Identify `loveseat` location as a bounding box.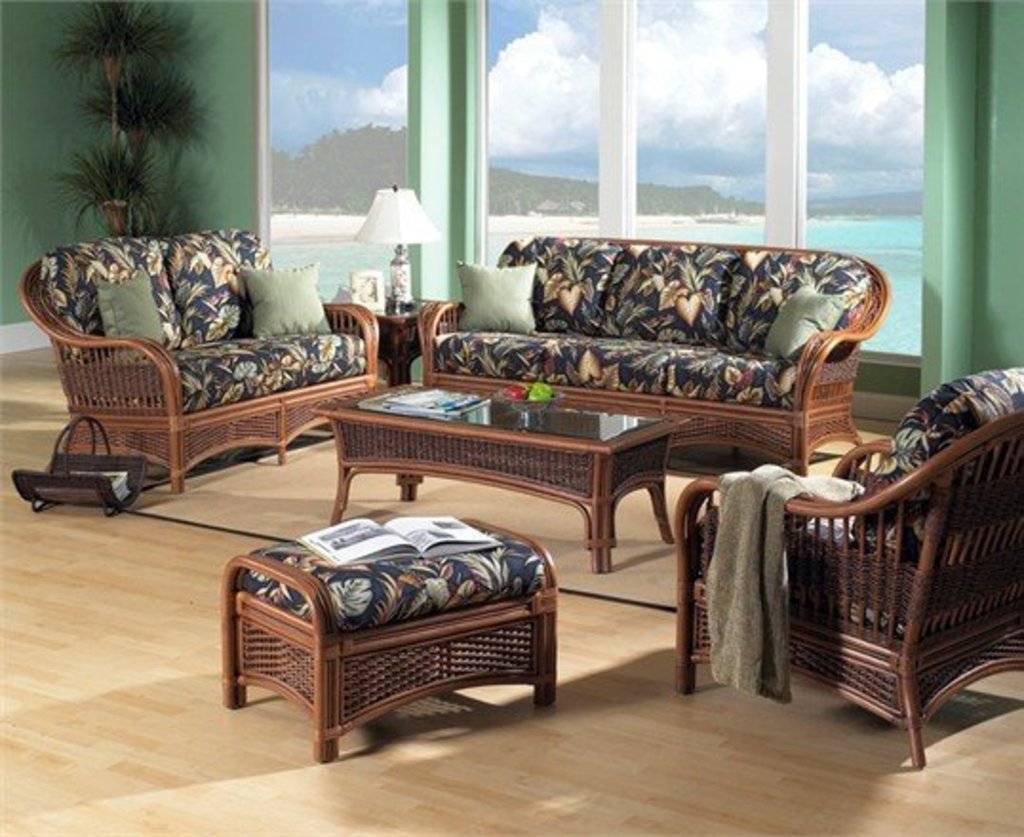
{"x1": 13, "y1": 213, "x2": 381, "y2": 495}.
